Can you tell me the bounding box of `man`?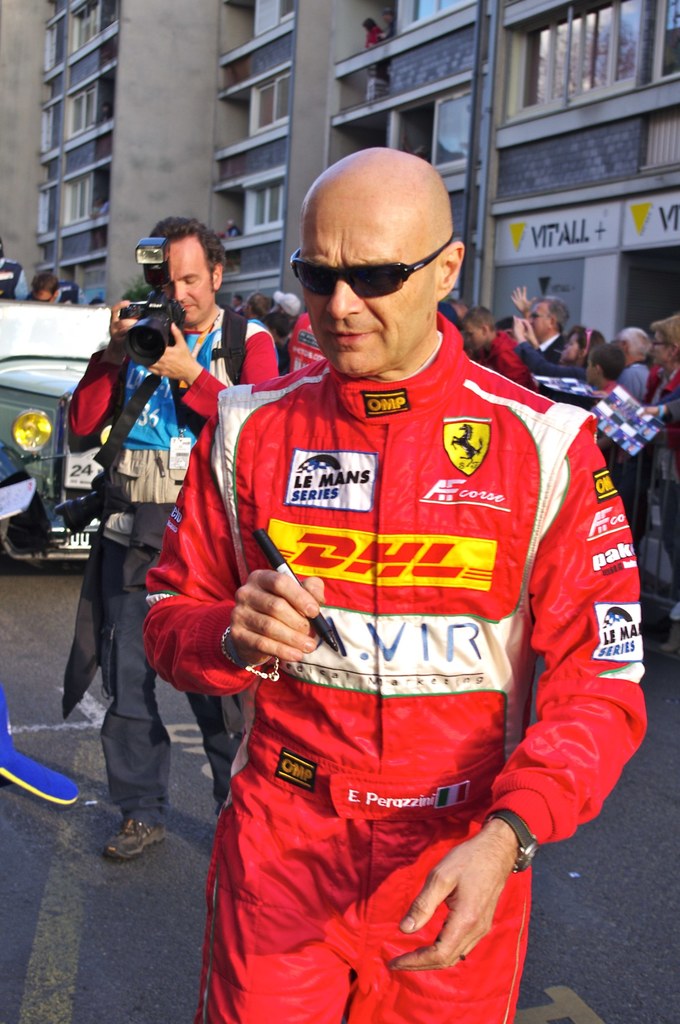
[510,285,569,358].
